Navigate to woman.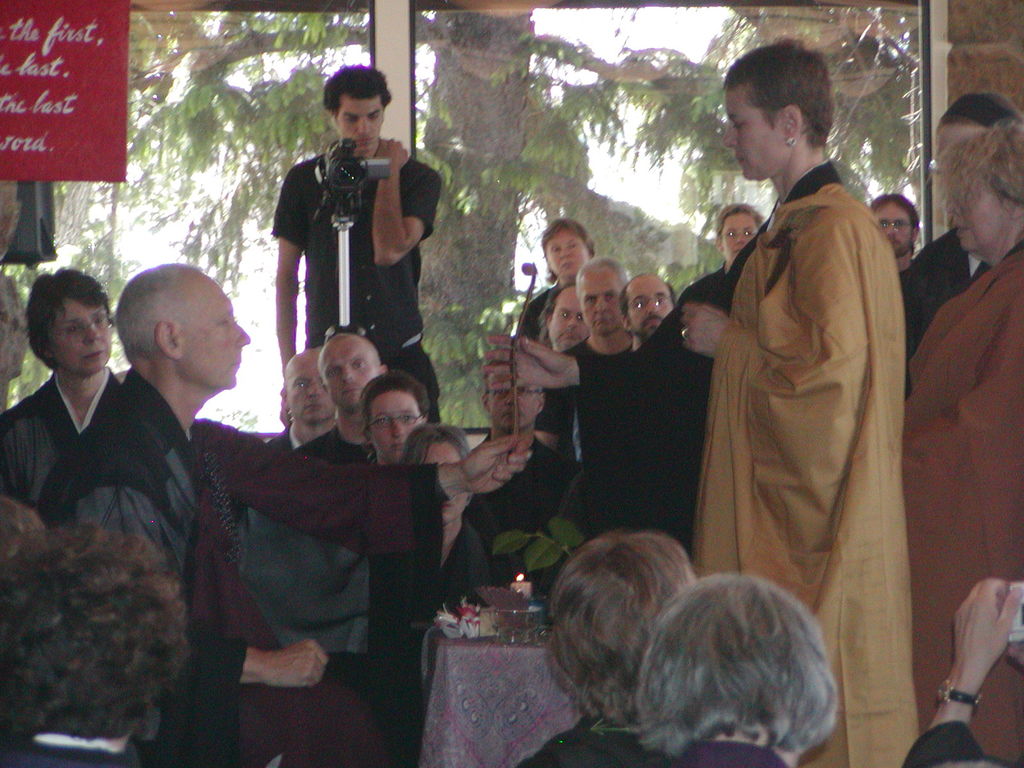
Navigation target: {"left": 865, "top": 181, "right": 924, "bottom": 275}.
